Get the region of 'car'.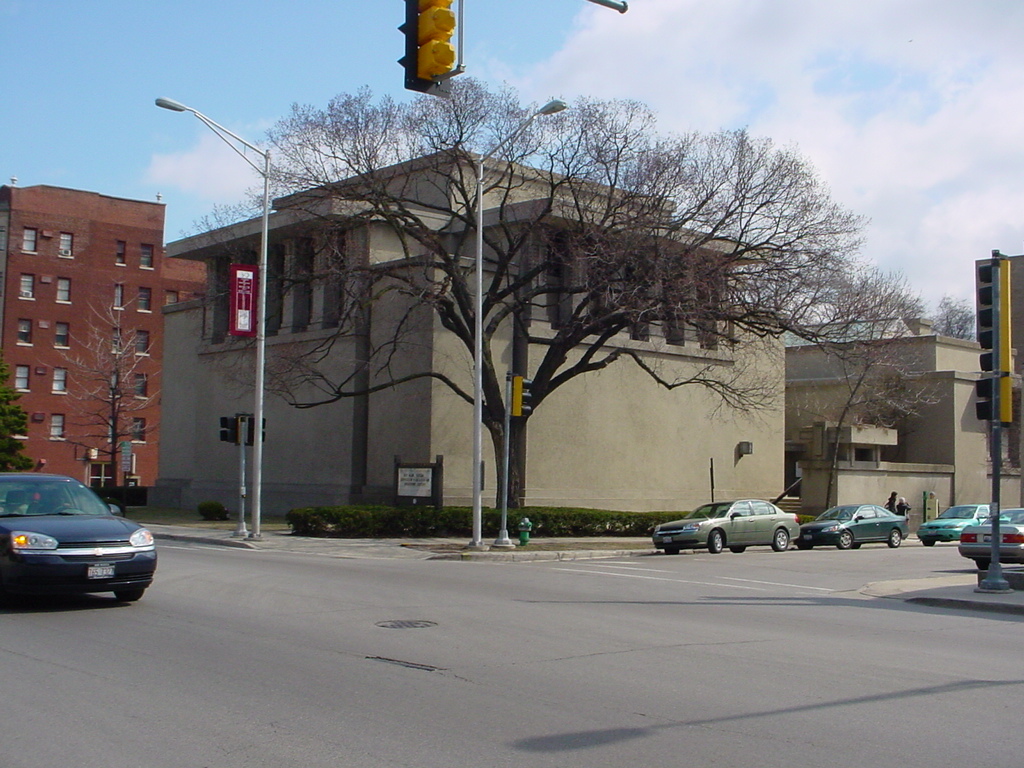
rect(649, 497, 797, 550).
